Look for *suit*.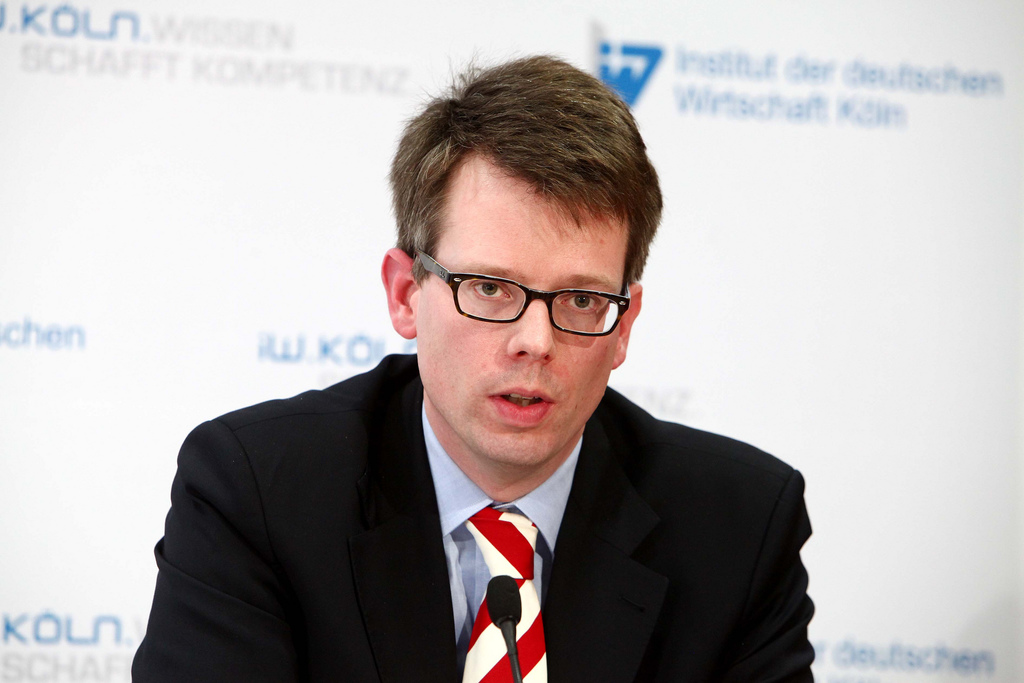
Found: 129 306 819 670.
